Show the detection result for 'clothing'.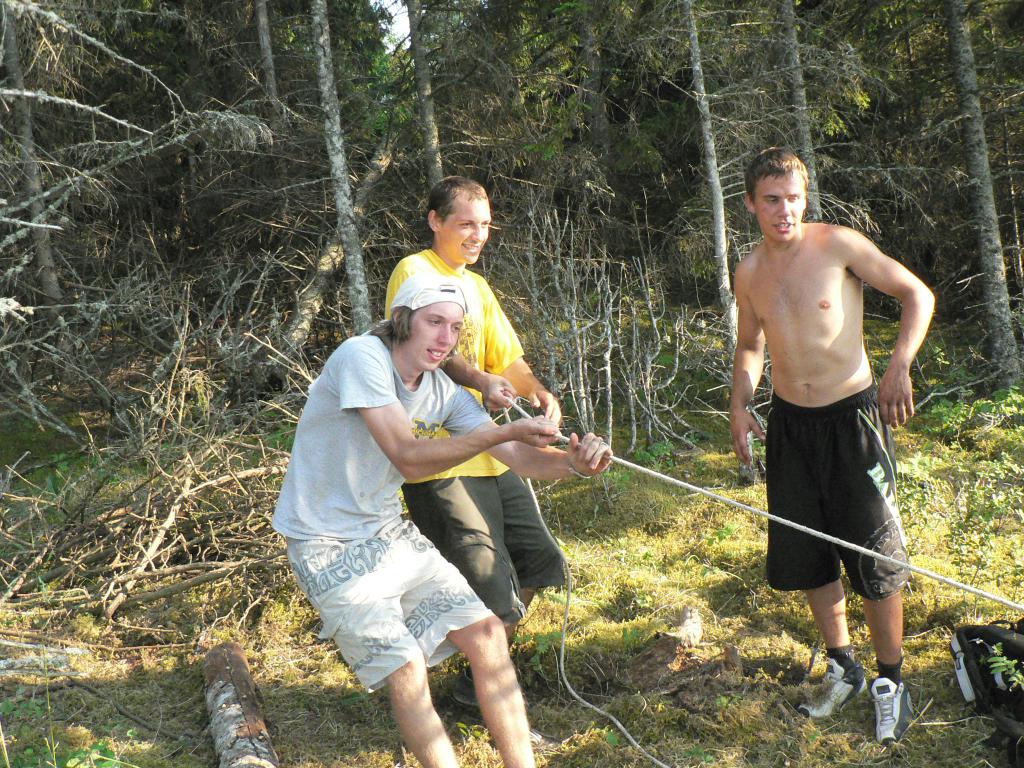
<region>376, 241, 582, 631</region>.
